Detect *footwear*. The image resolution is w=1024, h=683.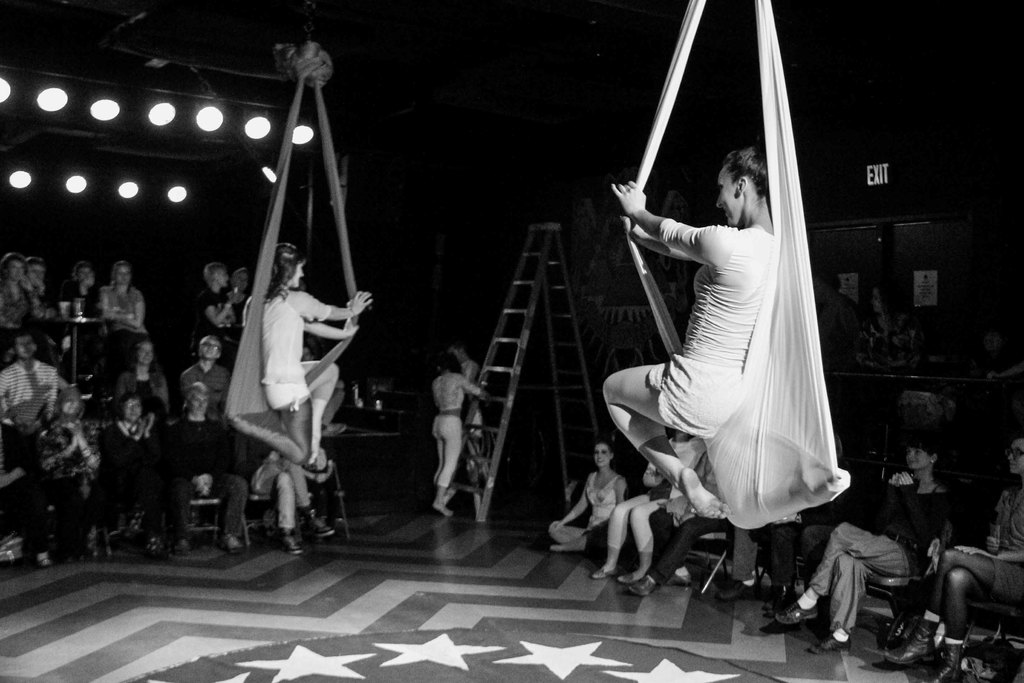
box=[277, 528, 302, 561].
